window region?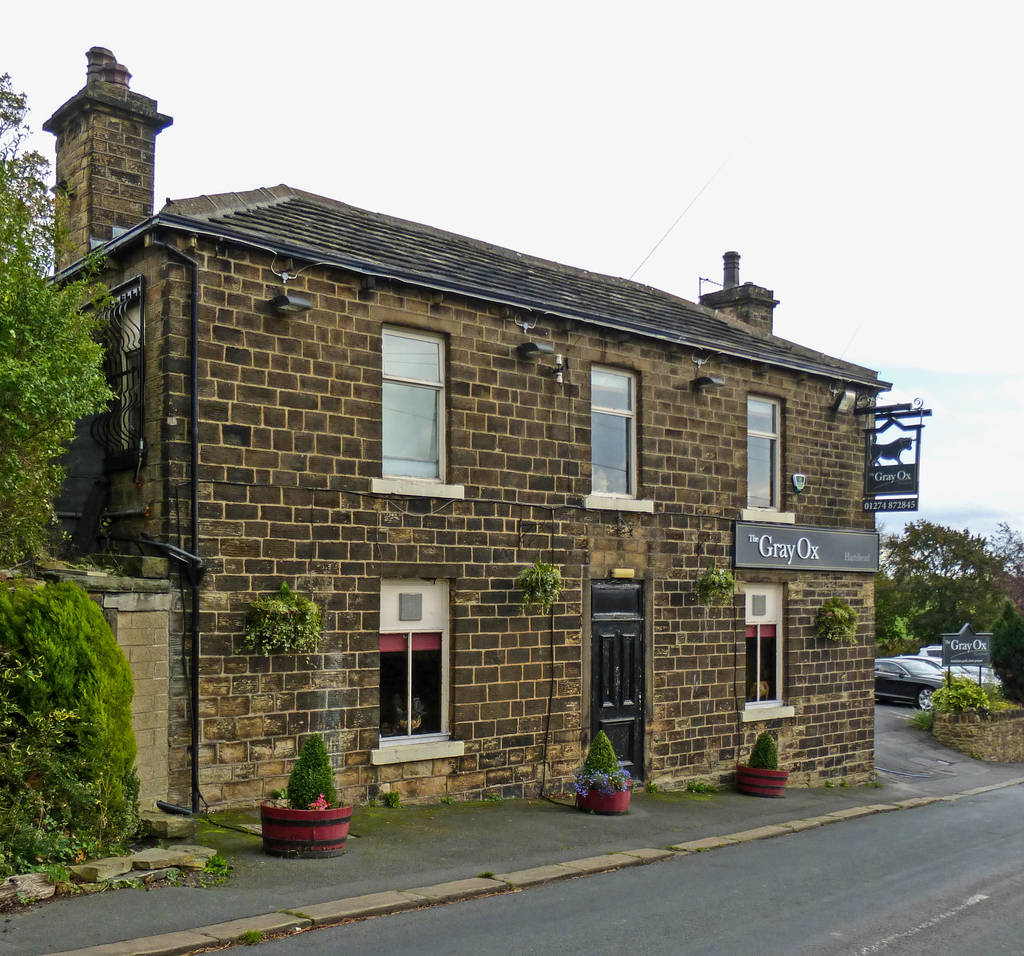
box=[744, 585, 796, 726]
